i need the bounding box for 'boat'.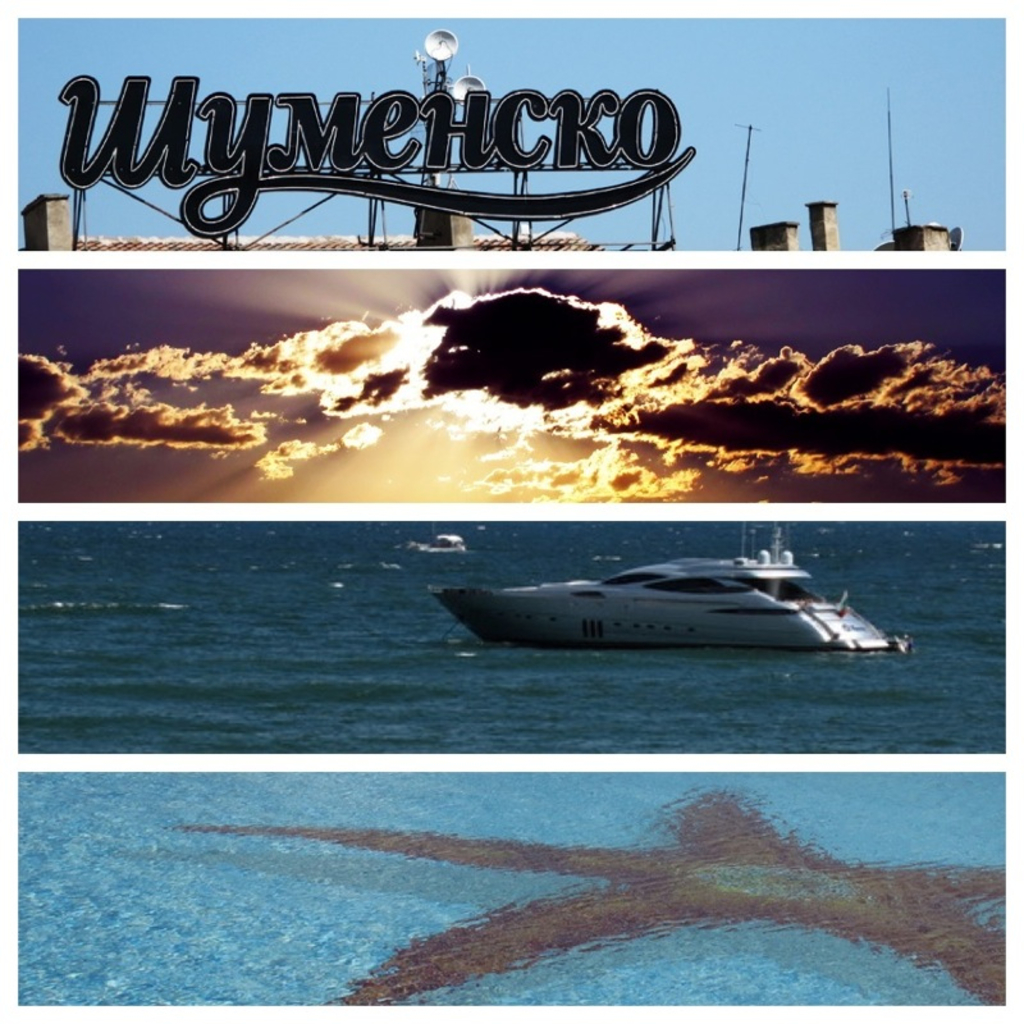
Here it is: x1=431, y1=521, x2=911, y2=655.
